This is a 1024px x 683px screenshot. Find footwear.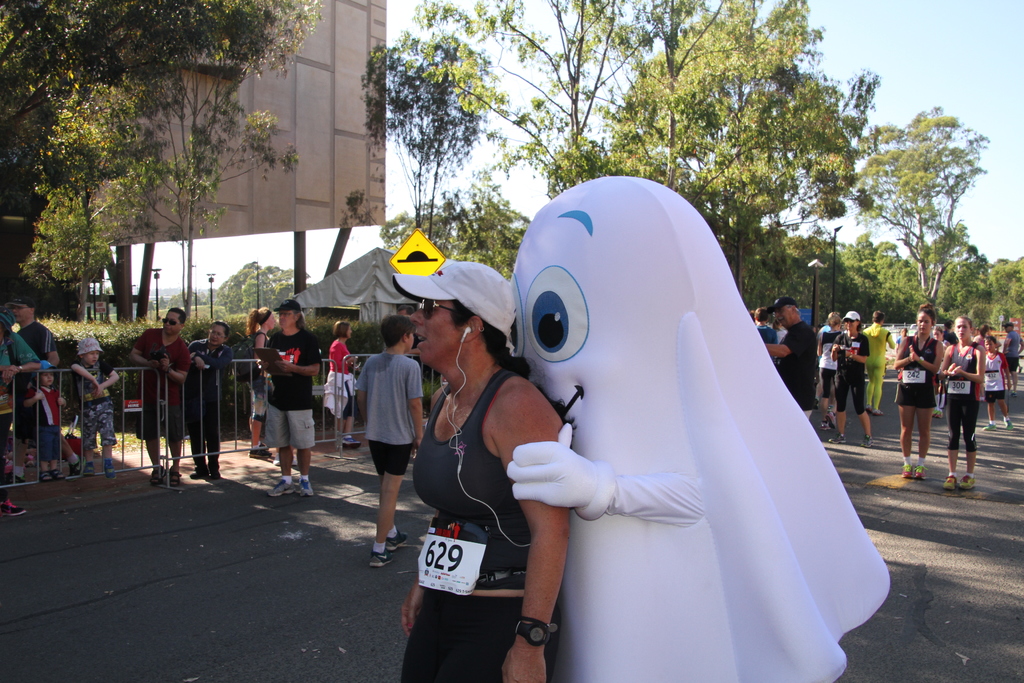
Bounding box: left=290, top=472, right=315, bottom=498.
